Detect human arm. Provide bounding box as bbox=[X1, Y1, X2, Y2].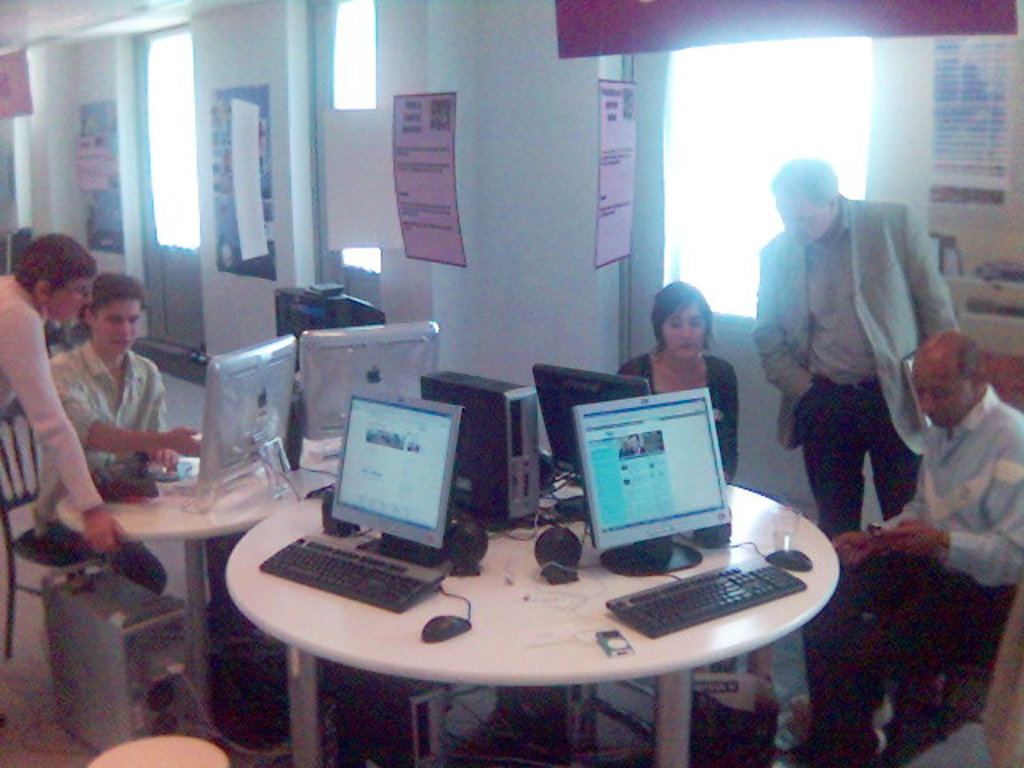
bbox=[0, 310, 123, 549].
